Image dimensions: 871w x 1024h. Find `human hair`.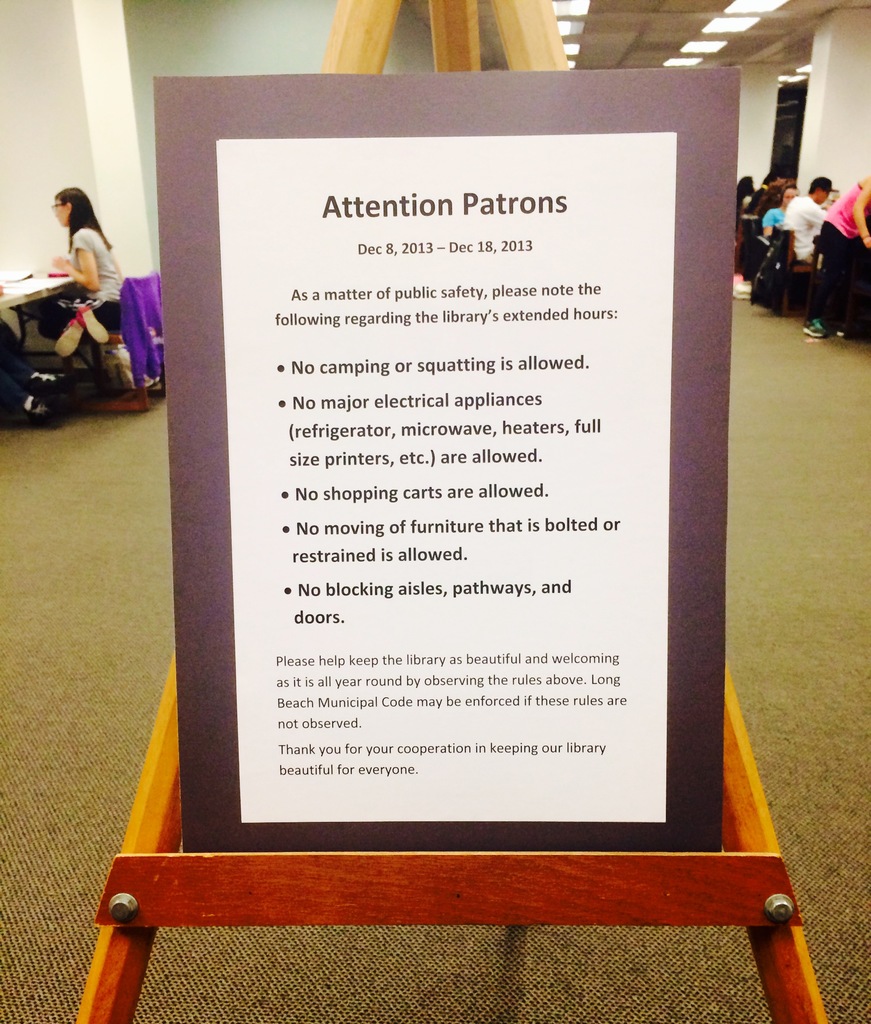
Rect(755, 185, 781, 218).
